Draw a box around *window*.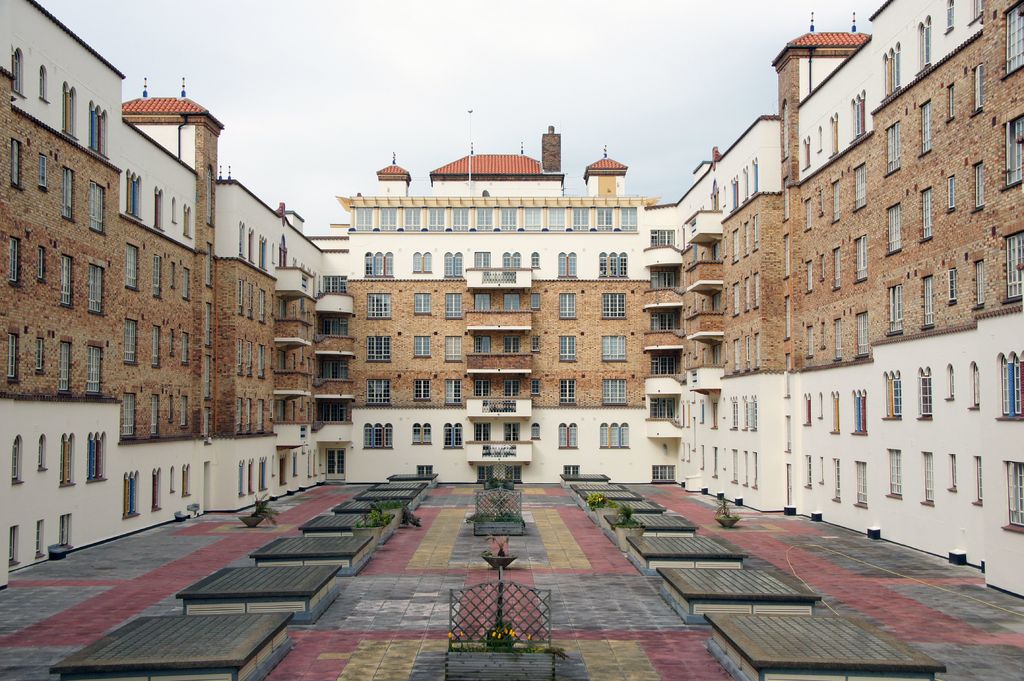
[x1=412, y1=248, x2=430, y2=272].
